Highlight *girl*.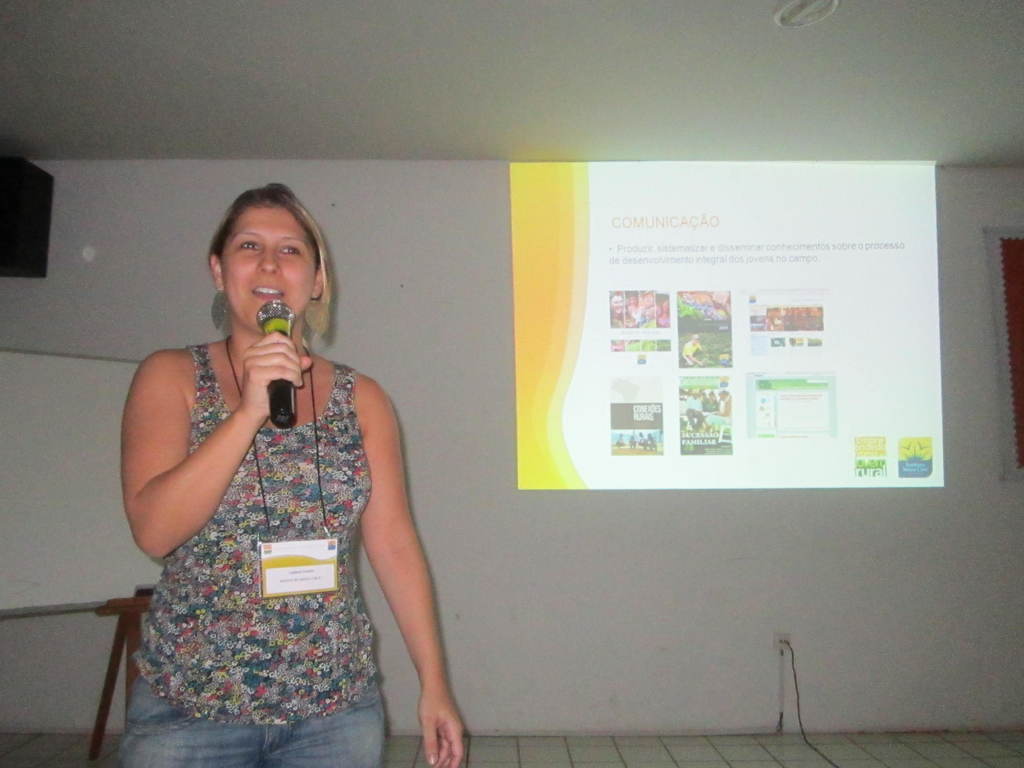
Highlighted region: box=[123, 182, 464, 767].
